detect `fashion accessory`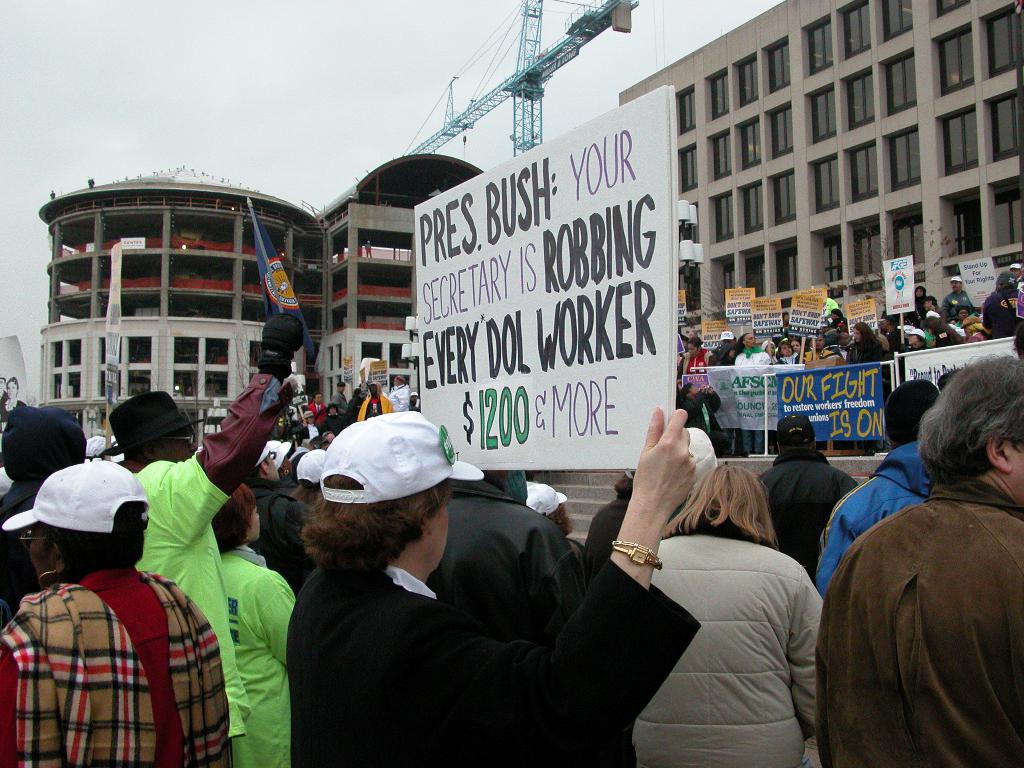
(x1=244, y1=530, x2=251, y2=542)
